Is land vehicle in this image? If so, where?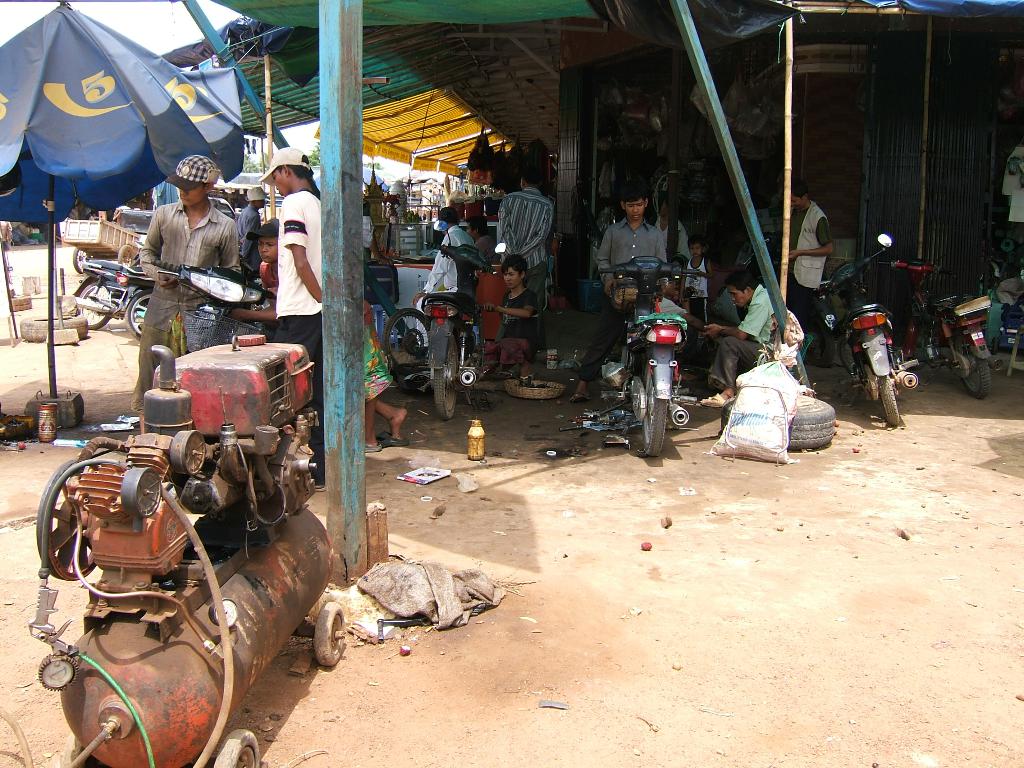
Yes, at left=207, top=196, right=237, bottom=222.
